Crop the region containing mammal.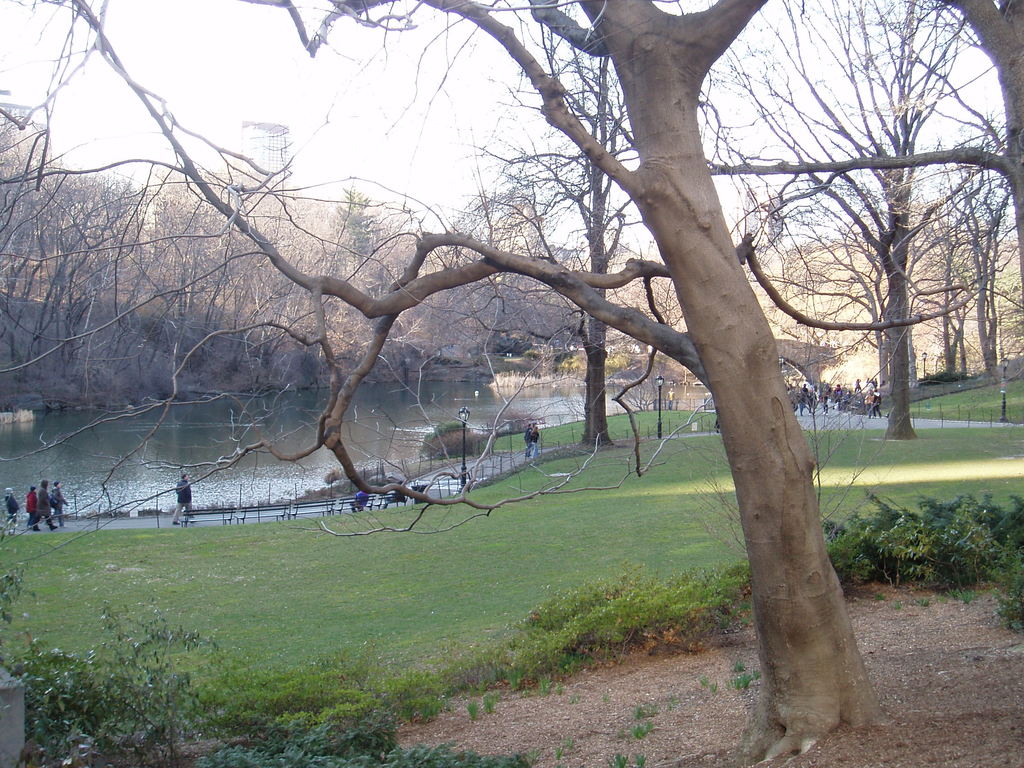
Crop region: select_region(520, 427, 527, 459).
